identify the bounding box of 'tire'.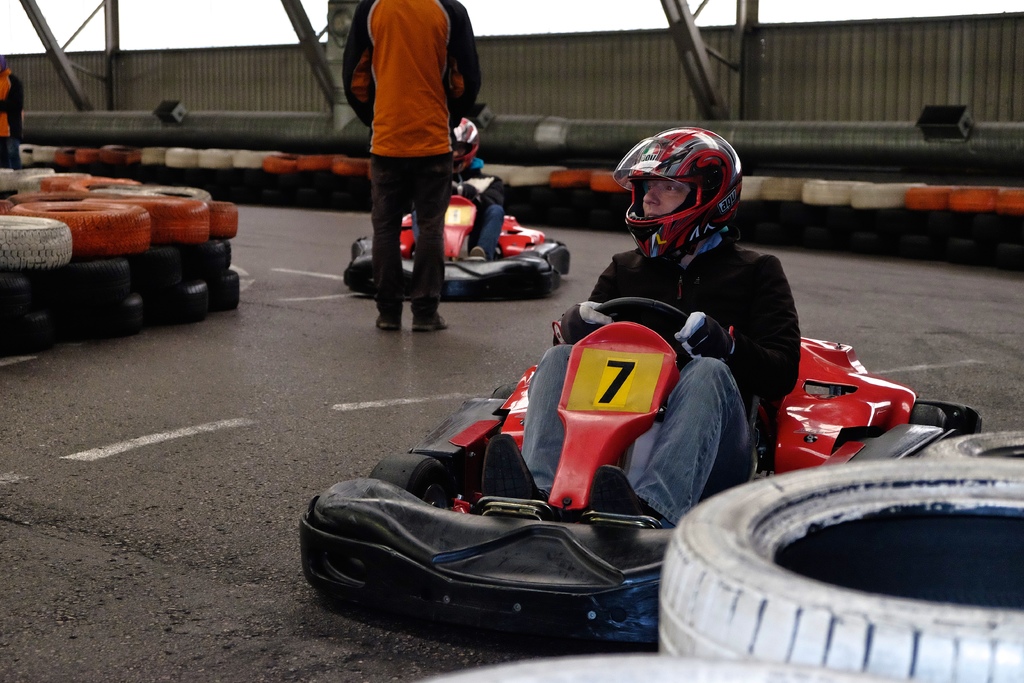
box(919, 434, 1023, 465).
